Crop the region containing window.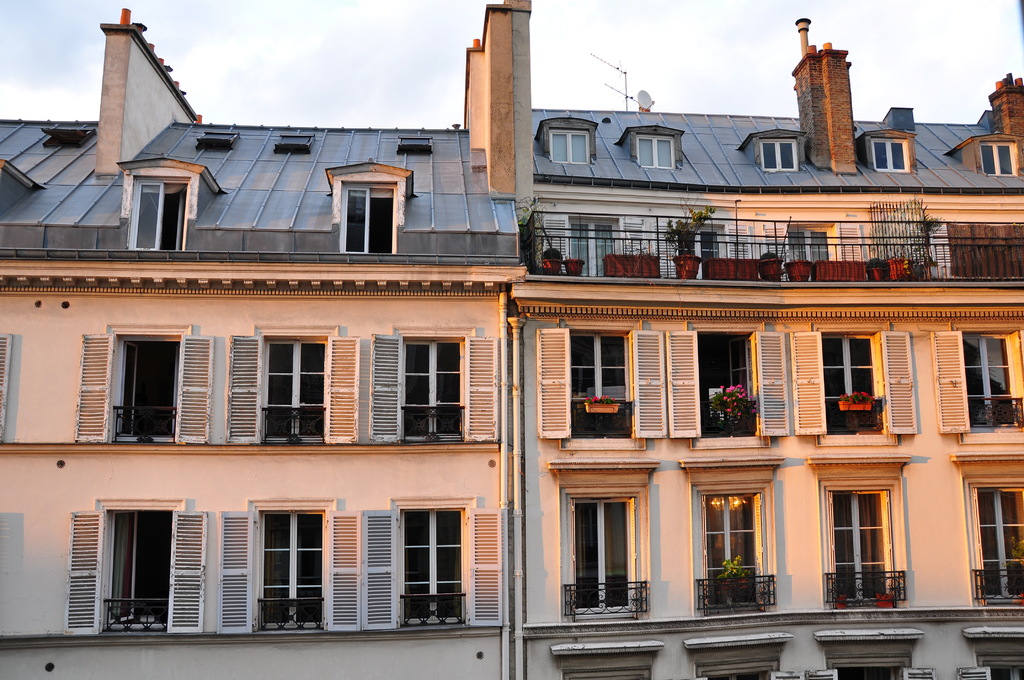
Crop region: box(959, 325, 1023, 442).
